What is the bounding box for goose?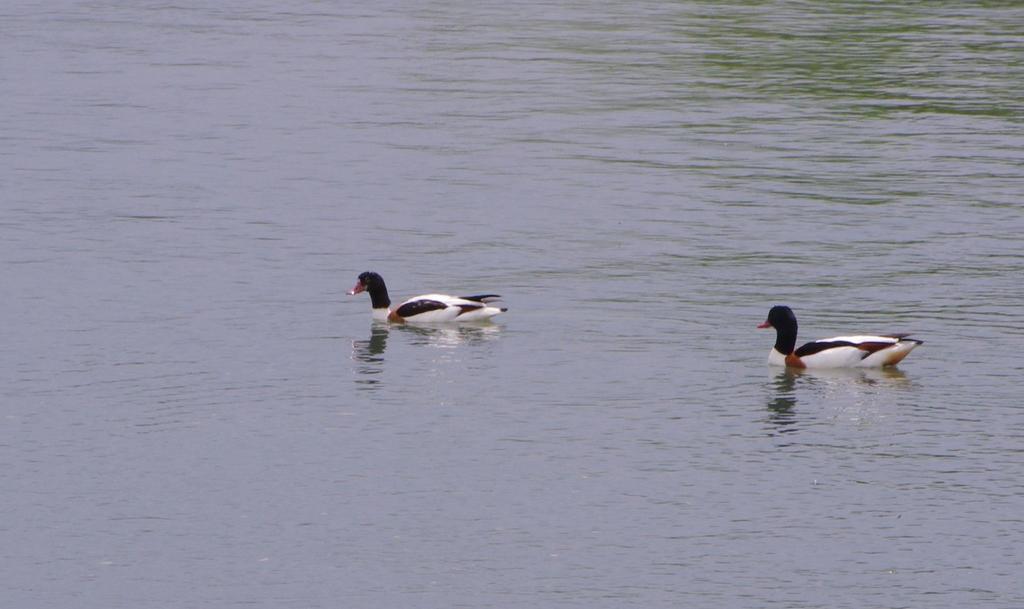
box(762, 302, 929, 371).
